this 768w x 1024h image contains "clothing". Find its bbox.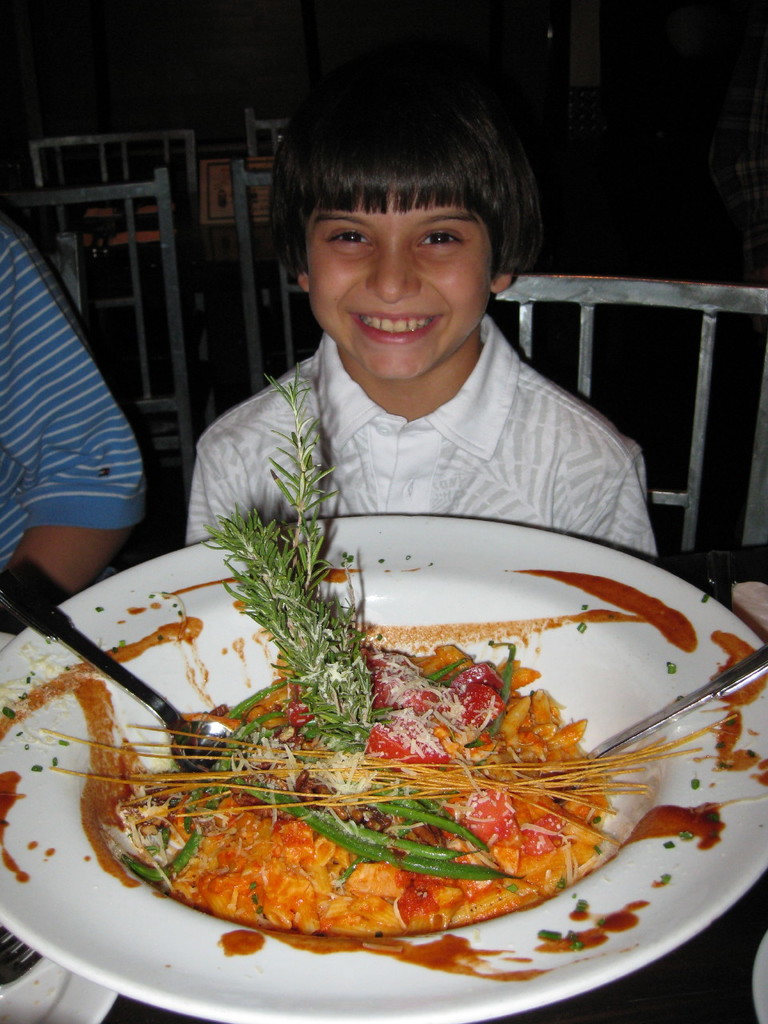
bbox=(0, 222, 152, 582).
